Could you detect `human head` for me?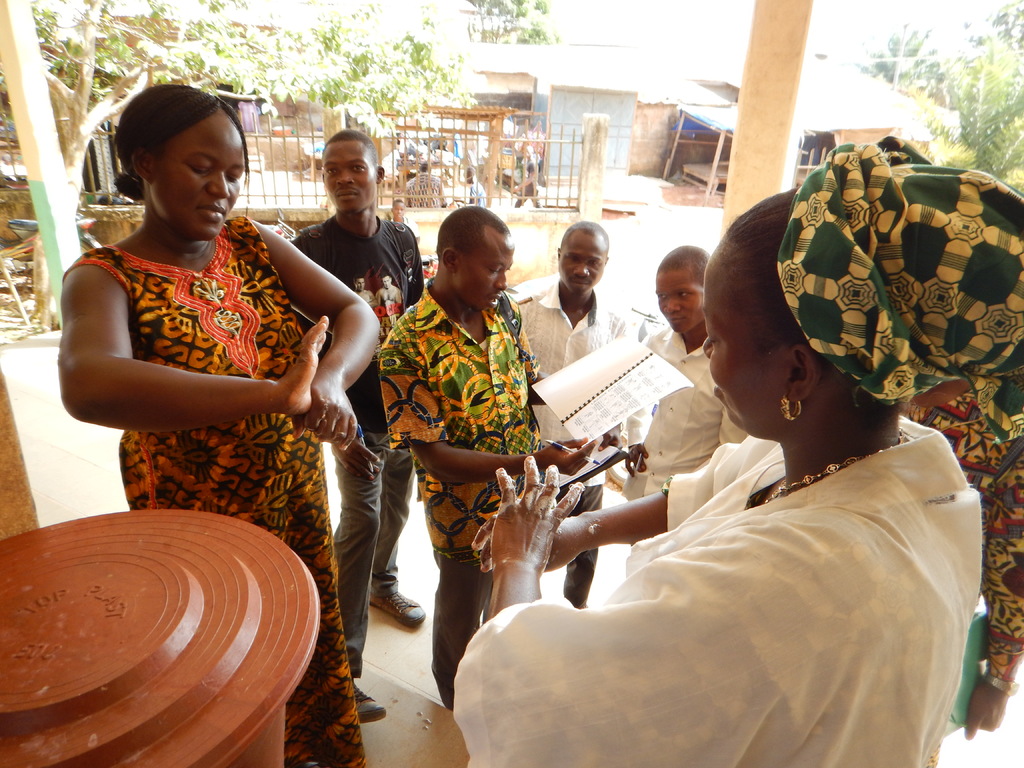
Detection result: select_region(698, 189, 911, 440).
